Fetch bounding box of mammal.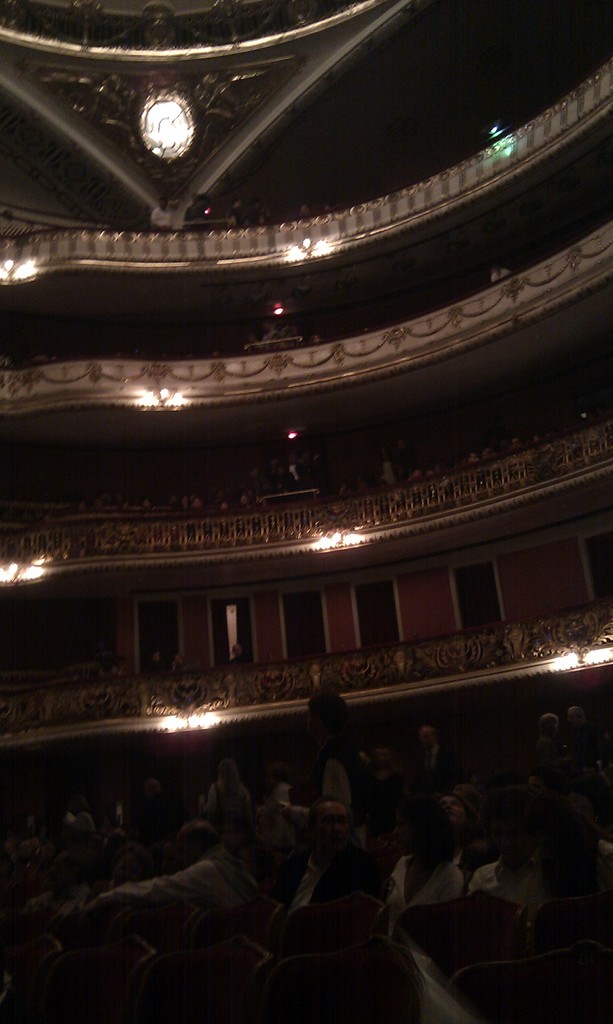
Bbox: <region>229, 641, 253, 666</region>.
